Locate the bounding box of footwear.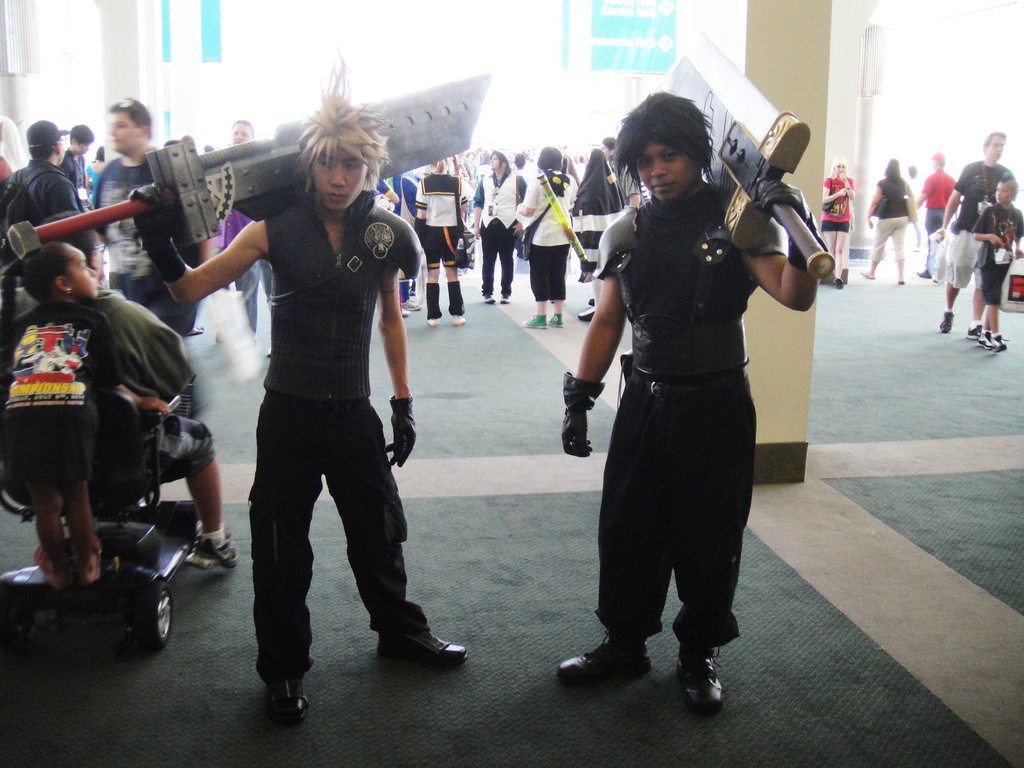
Bounding box: 74:536:104:587.
